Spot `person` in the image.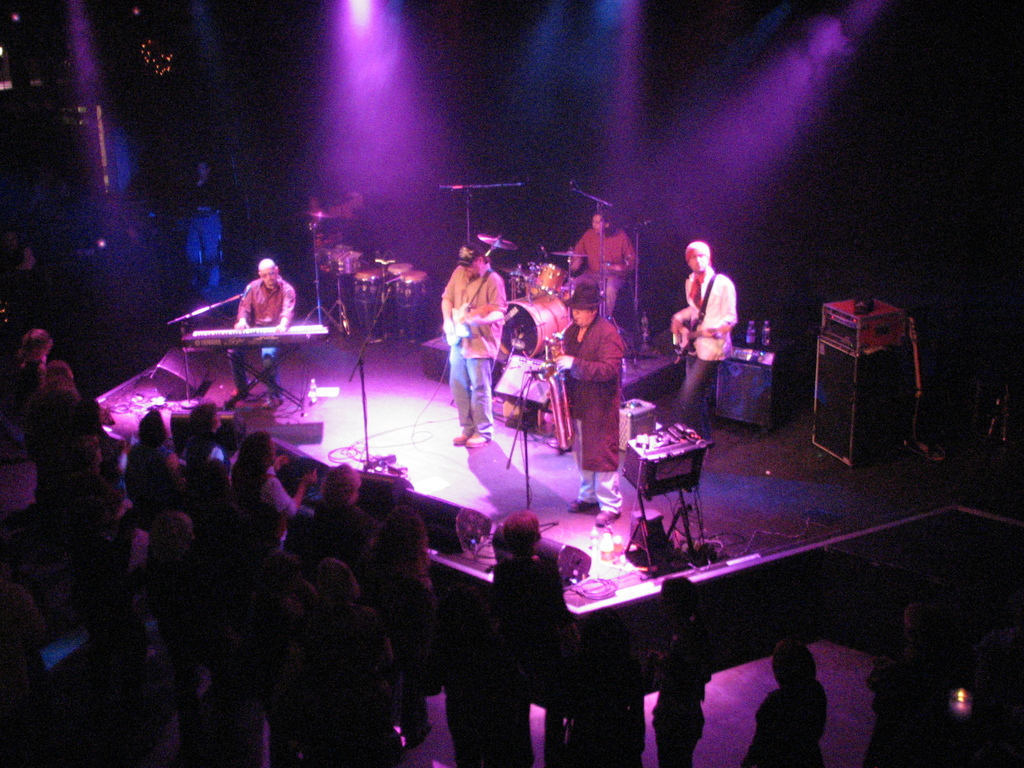
`person` found at crop(568, 609, 644, 767).
